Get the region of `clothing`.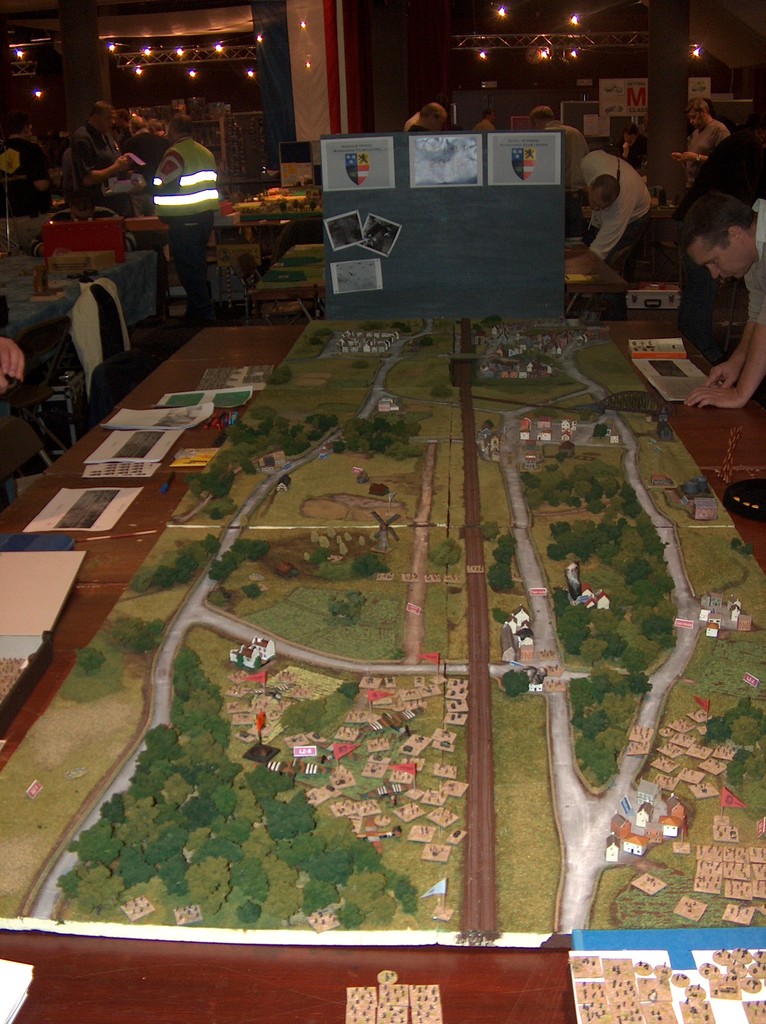
rect(474, 122, 499, 133).
